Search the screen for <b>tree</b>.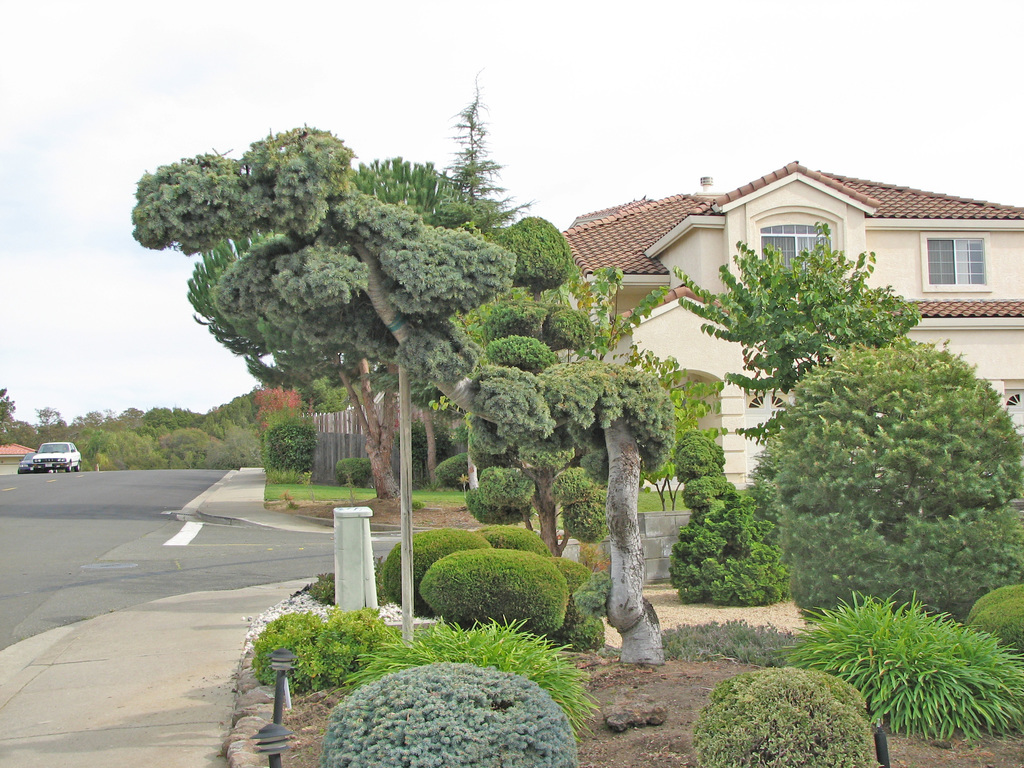
Found at 675,218,924,451.
